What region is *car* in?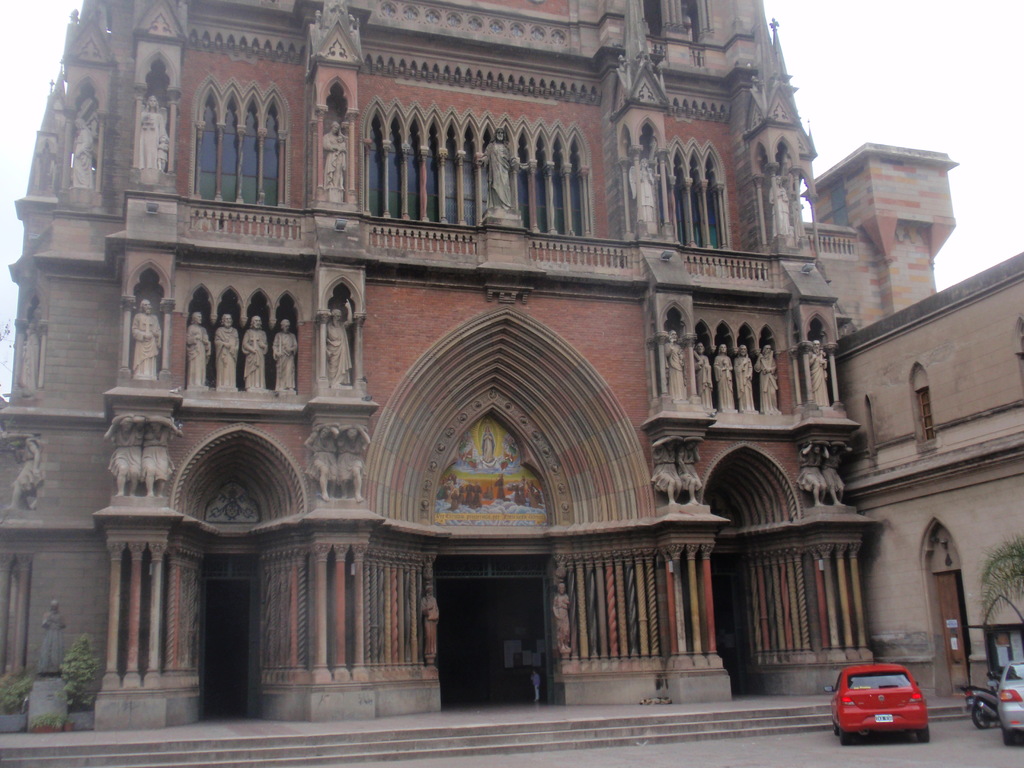
[x1=993, y1=657, x2=1023, y2=746].
